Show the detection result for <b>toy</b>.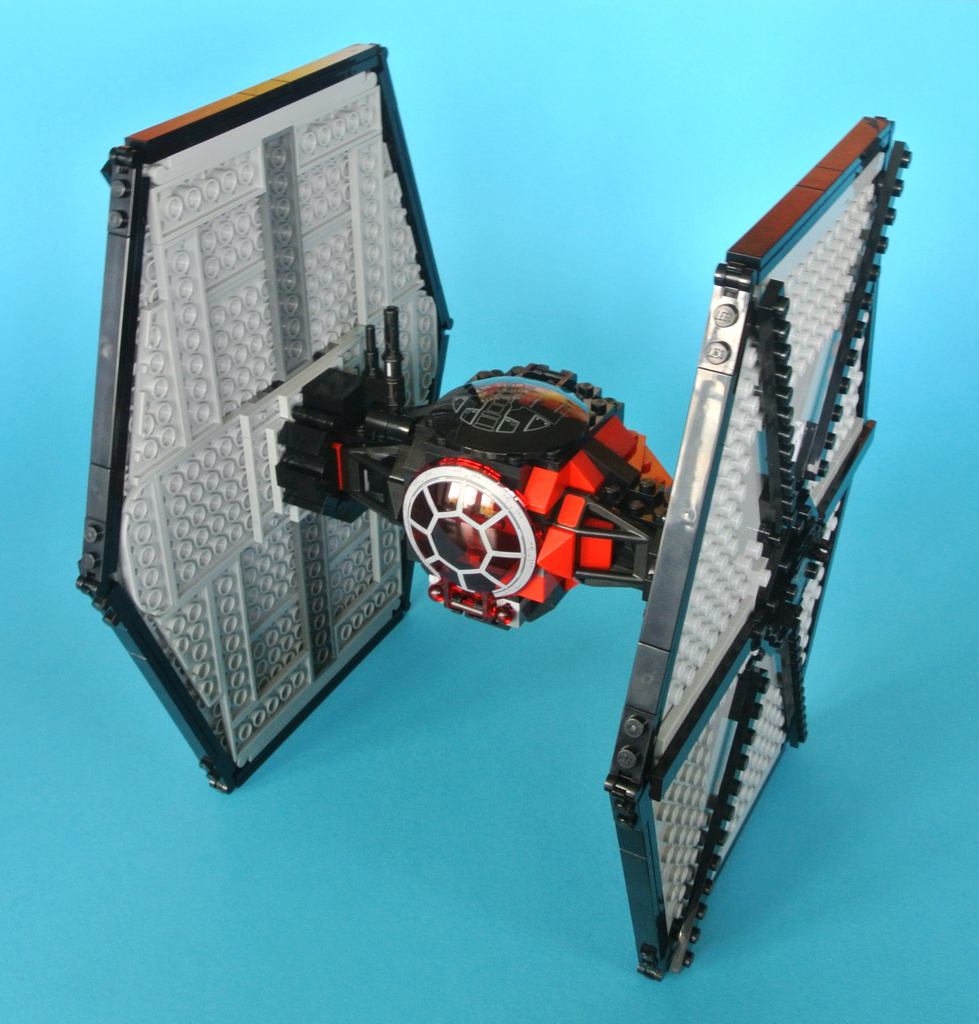
x1=115 y1=65 x2=907 y2=911.
